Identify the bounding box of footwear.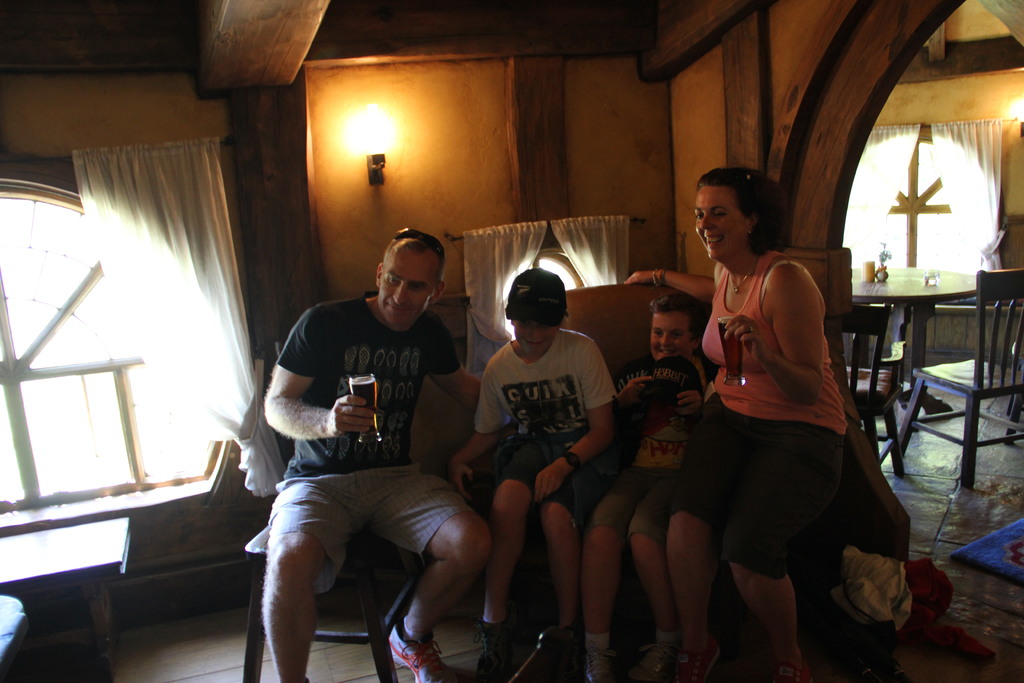
box=[676, 635, 724, 682].
